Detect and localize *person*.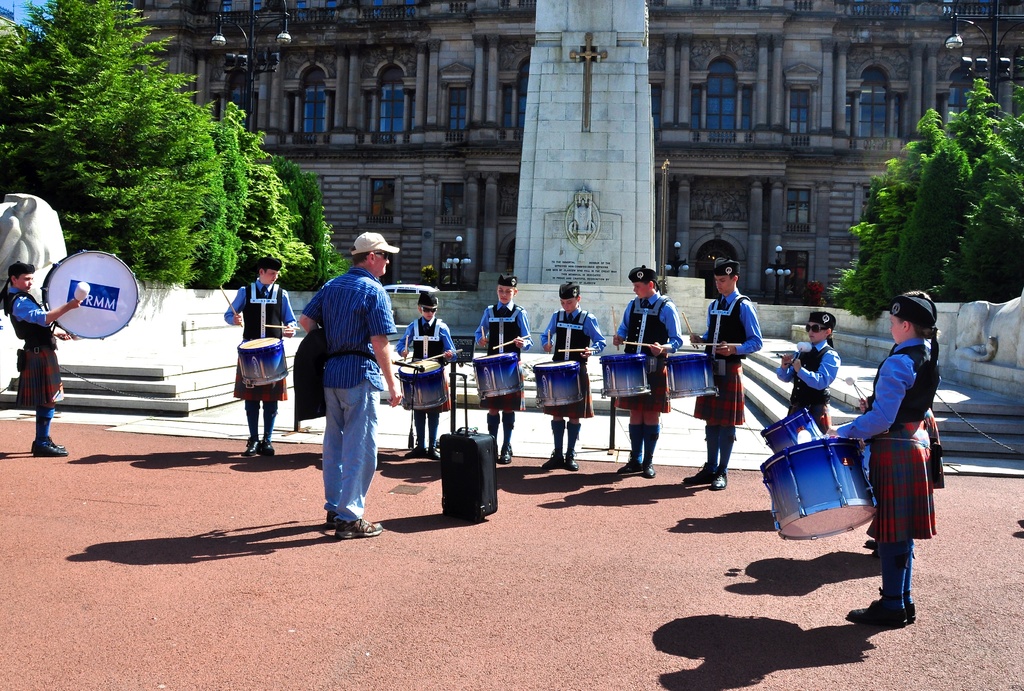
Localized at {"x1": 828, "y1": 284, "x2": 935, "y2": 635}.
